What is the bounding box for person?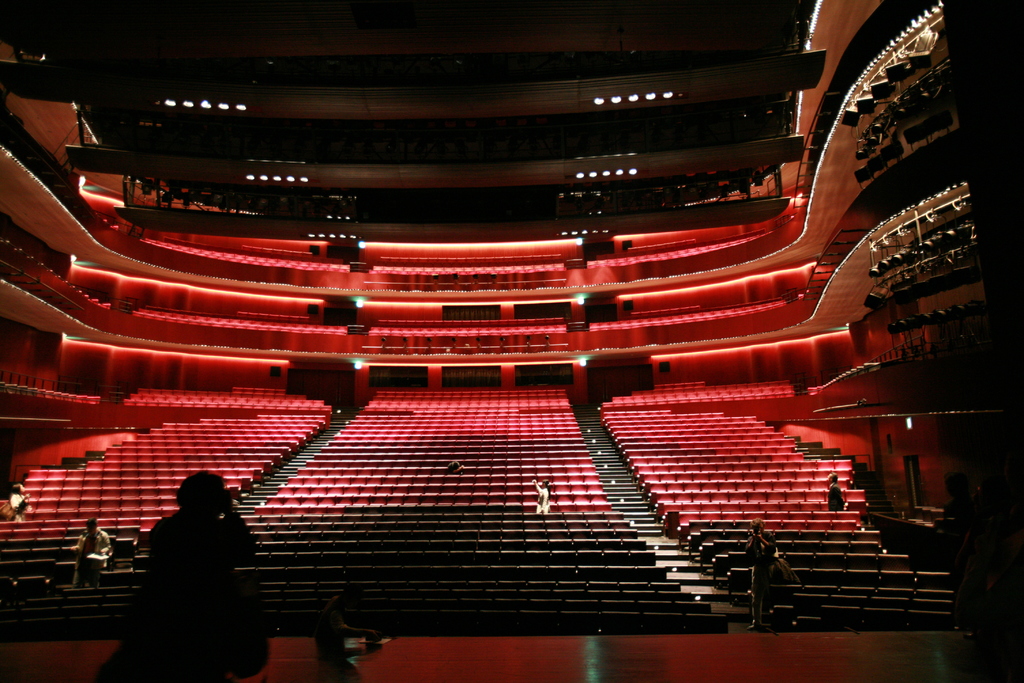
x1=535 y1=474 x2=552 y2=516.
